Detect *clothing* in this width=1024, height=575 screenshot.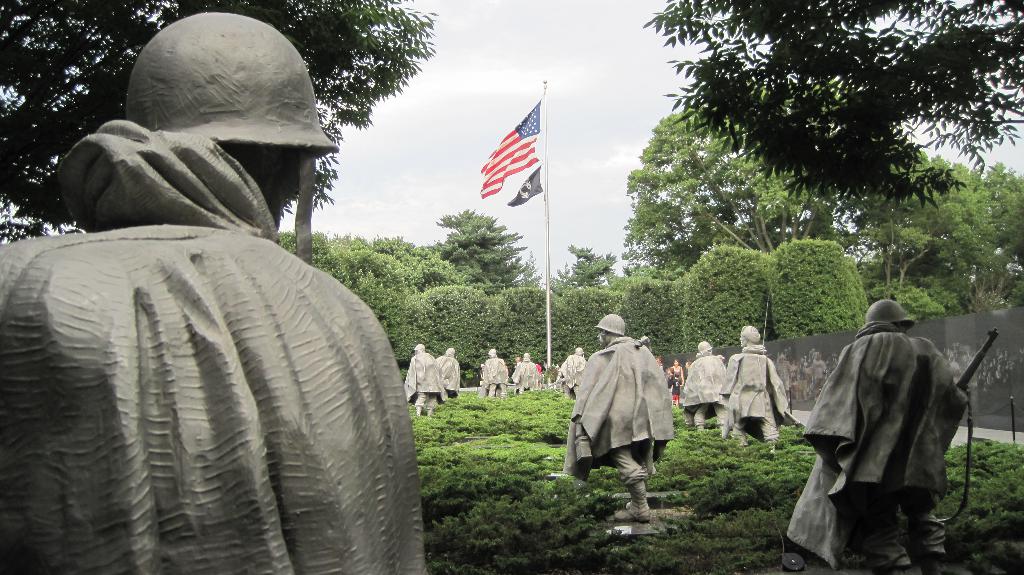
Detection: (507,355,537,393).
